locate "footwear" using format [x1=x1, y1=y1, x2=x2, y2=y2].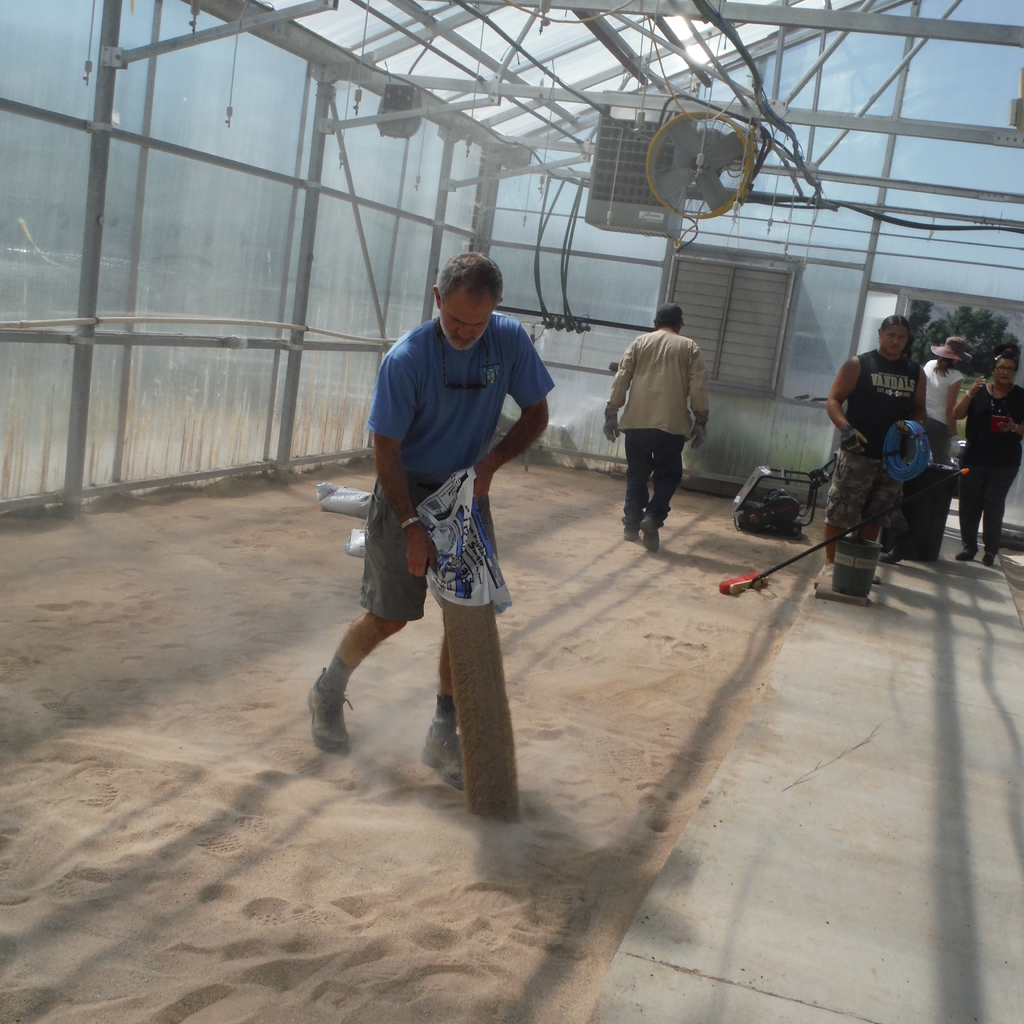
[x1=428, y1=719, x2=468, y2=786].
